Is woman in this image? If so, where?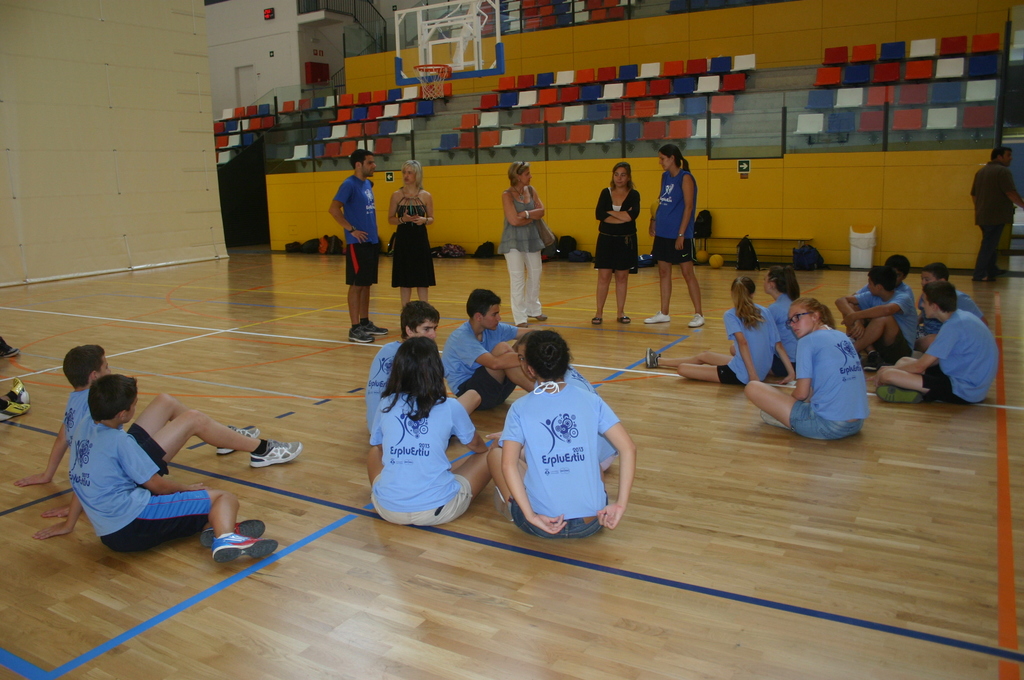
Yes, at <region>595, 160, 643, 323</region>.
